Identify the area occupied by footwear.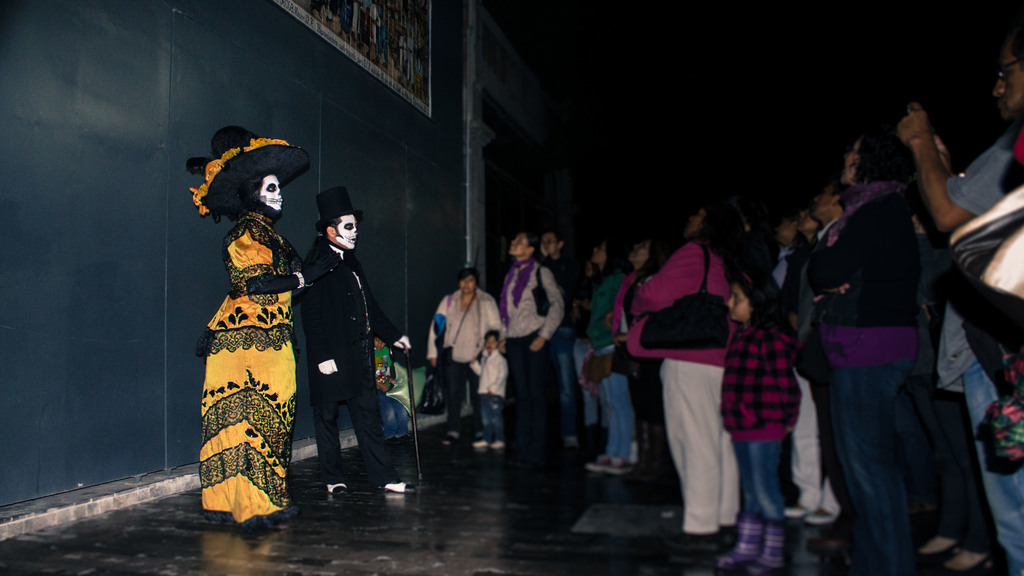
Area: (439, 433, 459, 448).
